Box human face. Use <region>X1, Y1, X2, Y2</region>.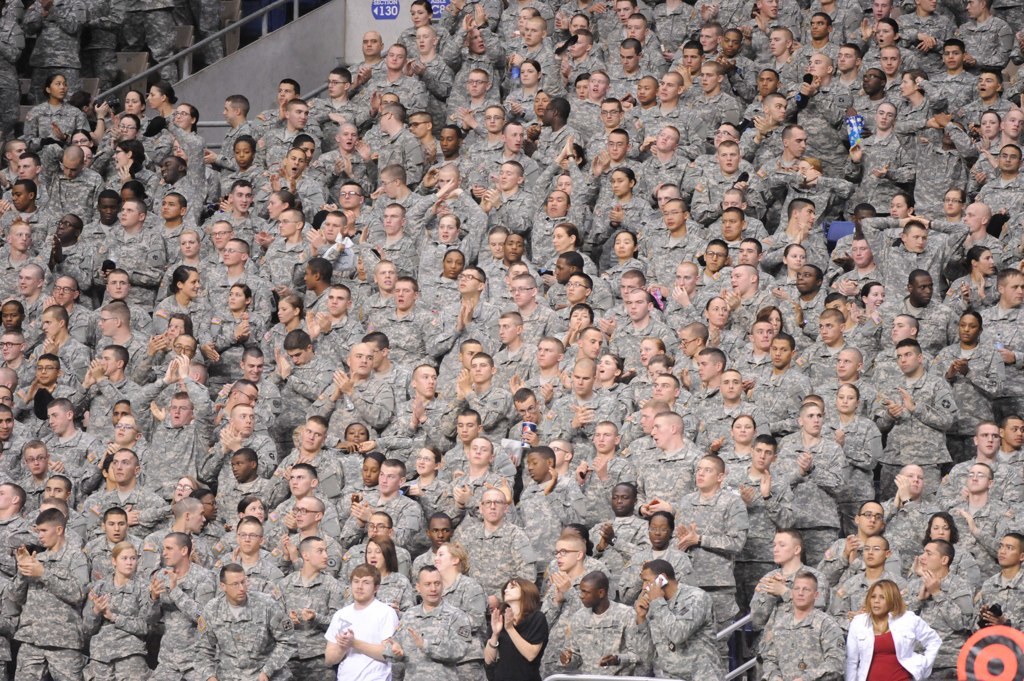
<region>865, 283, 888, 314</region>.
